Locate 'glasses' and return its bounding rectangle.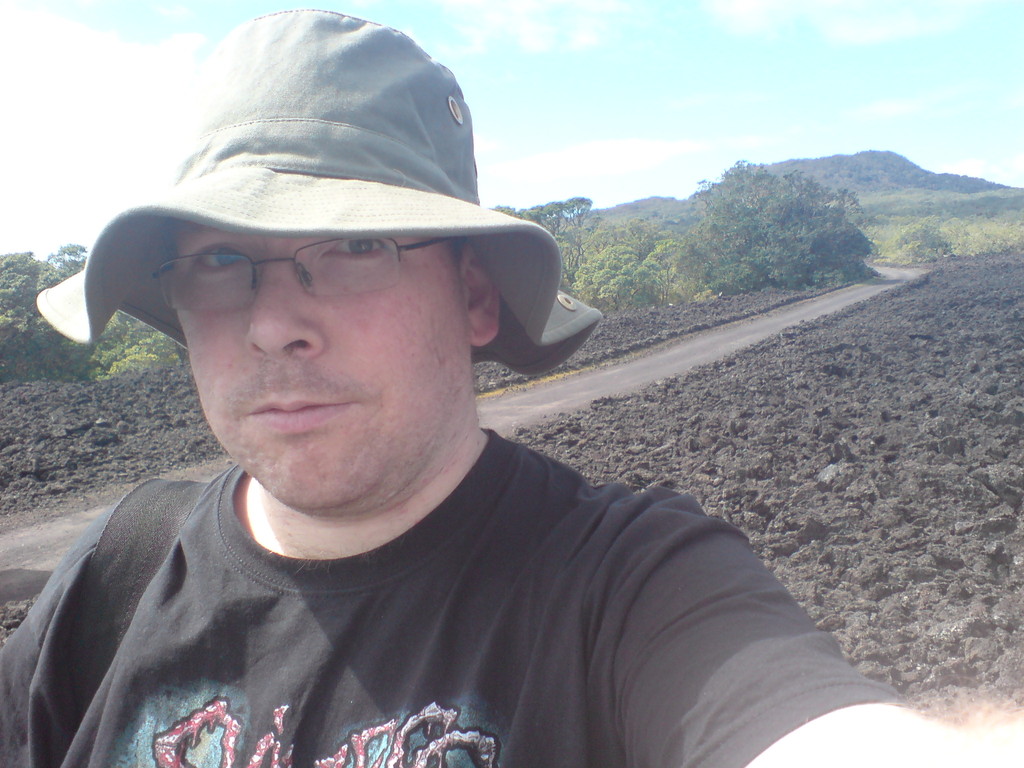
bbox=(104, 220, 466, 316).
